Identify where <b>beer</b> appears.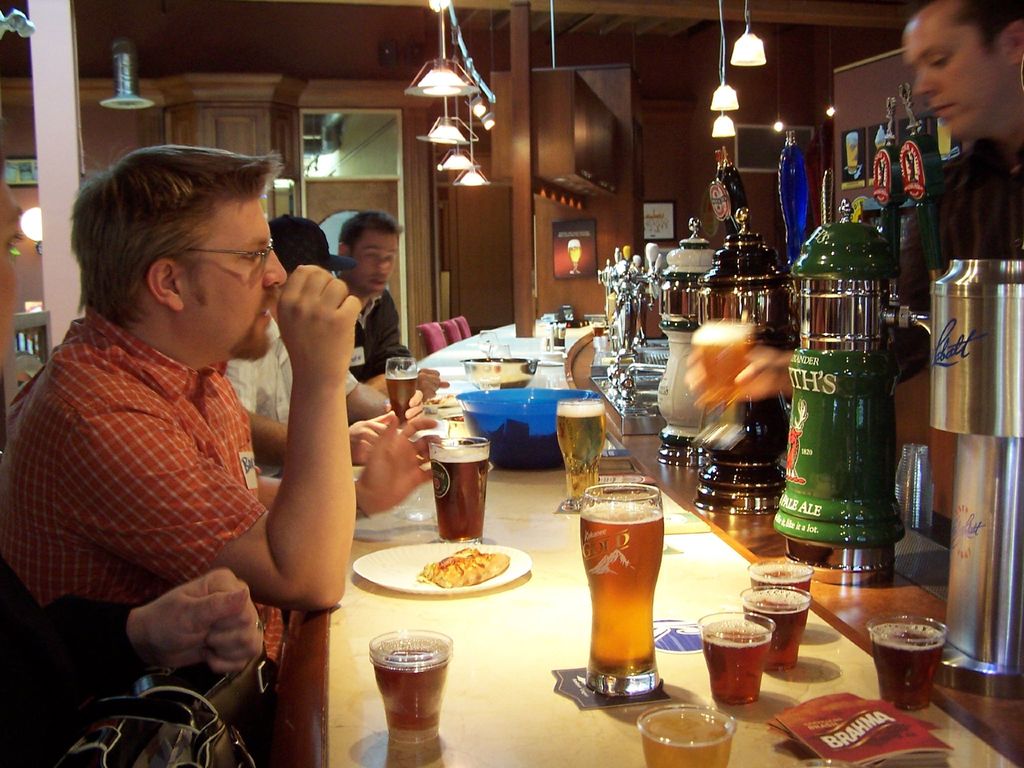
Appears at [x1=630, y1=693, x2=744, y2=767].
